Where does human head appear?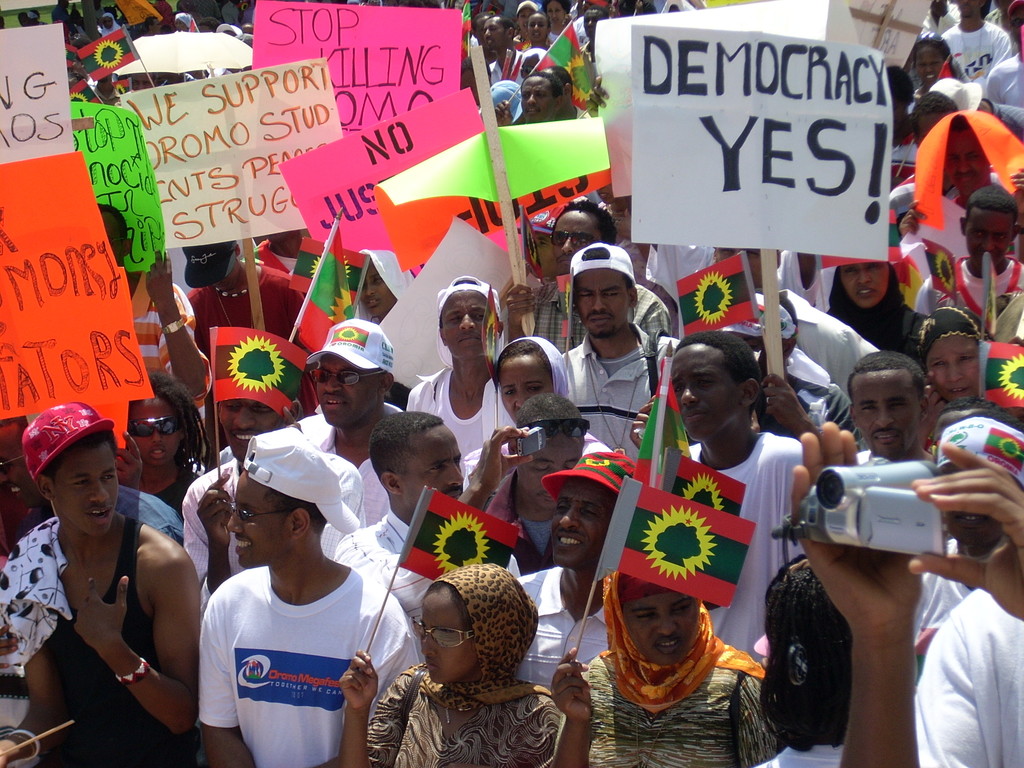
Appears at (313,320,395,428).
